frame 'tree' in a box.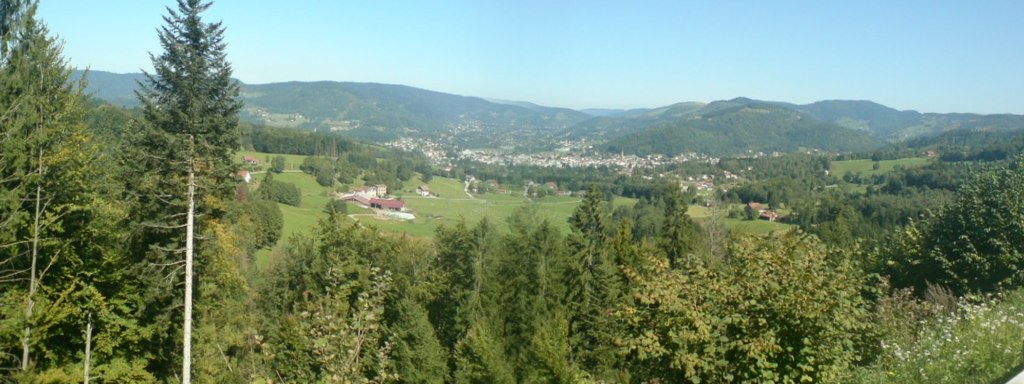
132:23:241:282.
